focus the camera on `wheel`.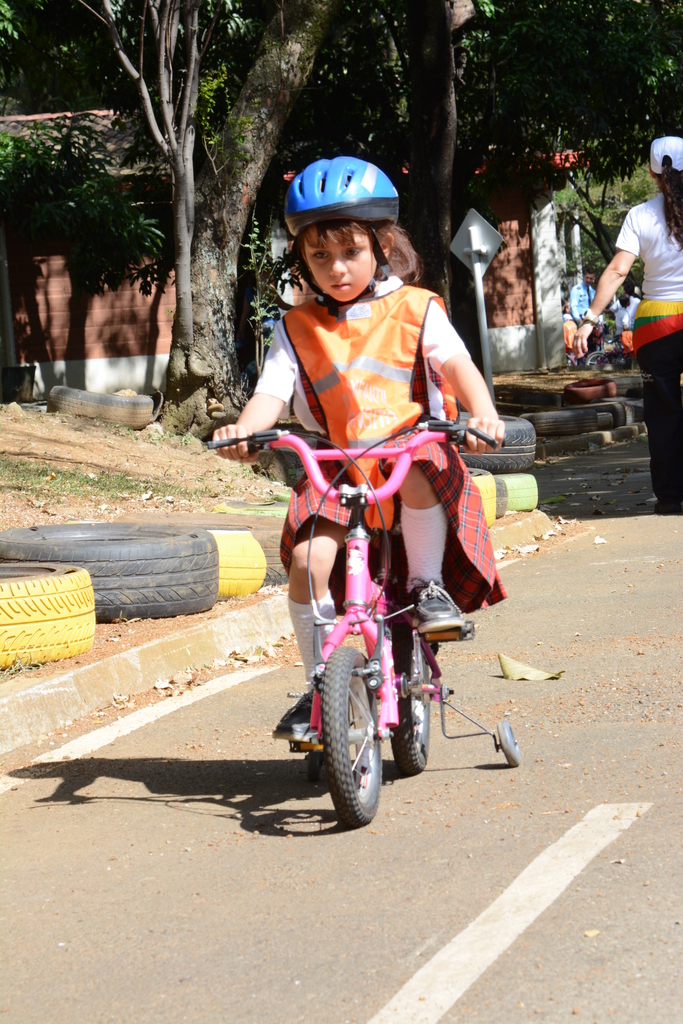
Focus region: rect(594, 407, 625, 431).
